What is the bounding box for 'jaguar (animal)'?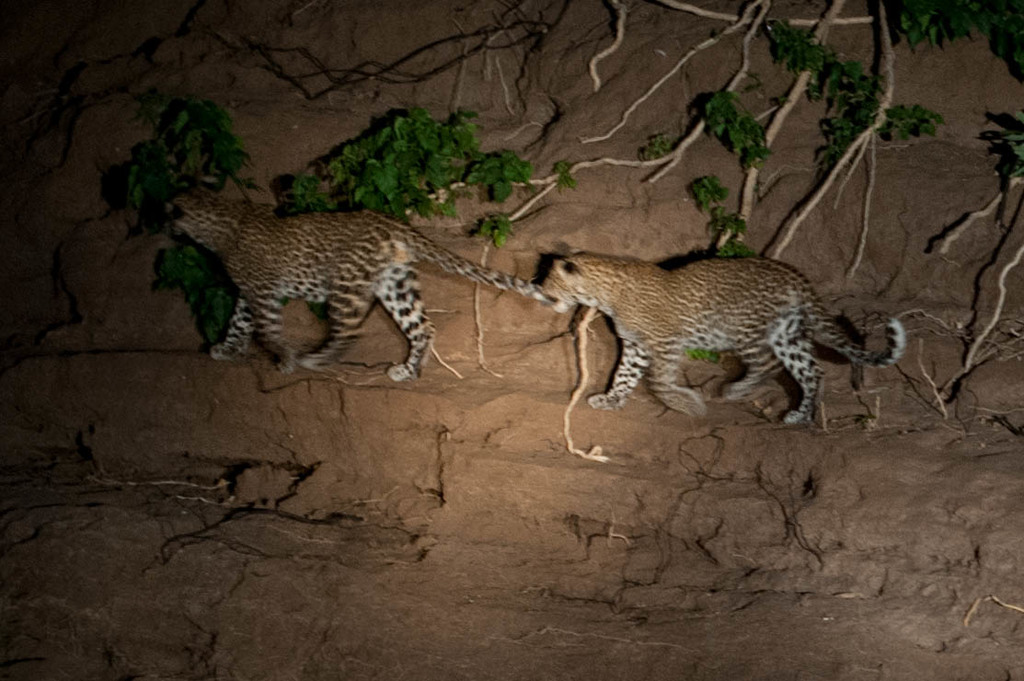
146, 184, 561, 392.
